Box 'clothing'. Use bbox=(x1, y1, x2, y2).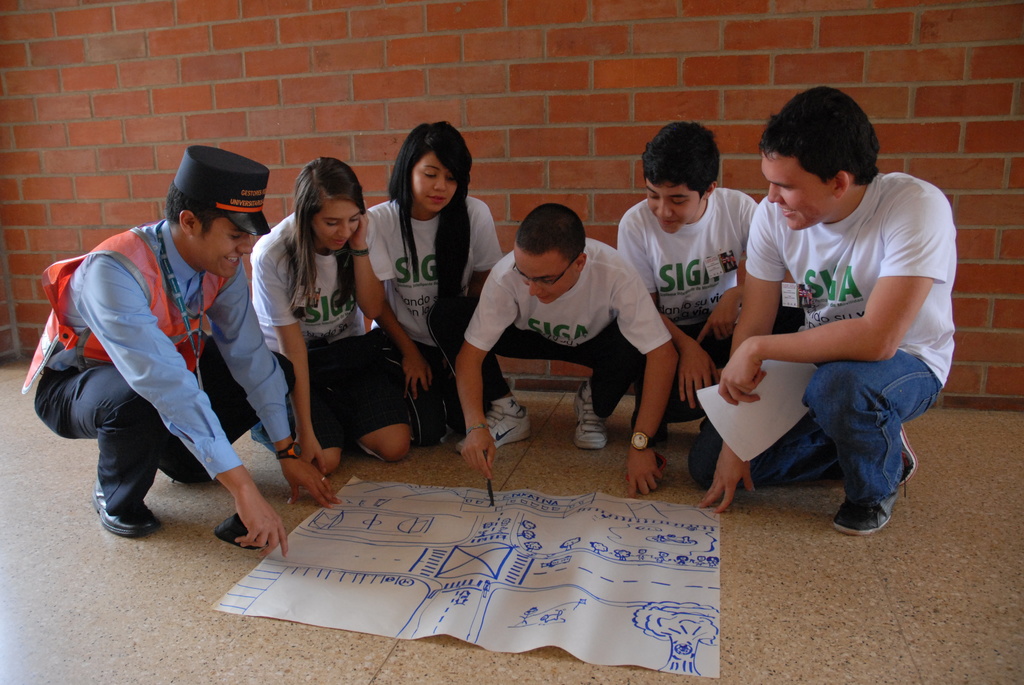
bbox=(617, 189, 757, 423).
